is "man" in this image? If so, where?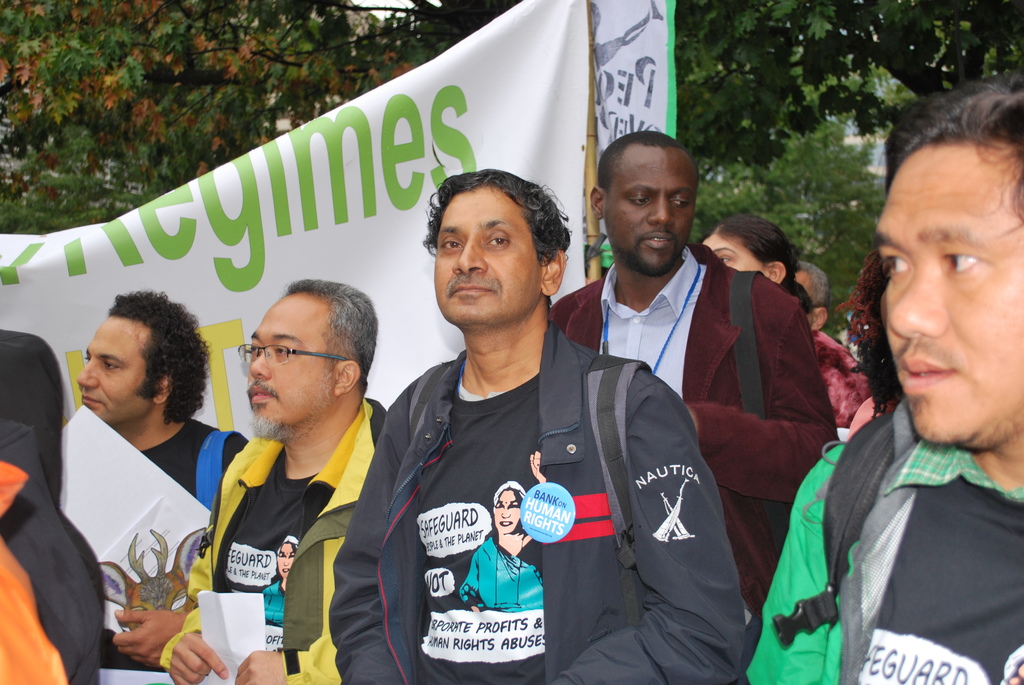
Yes, at rect(356, 168, 719, 669).
